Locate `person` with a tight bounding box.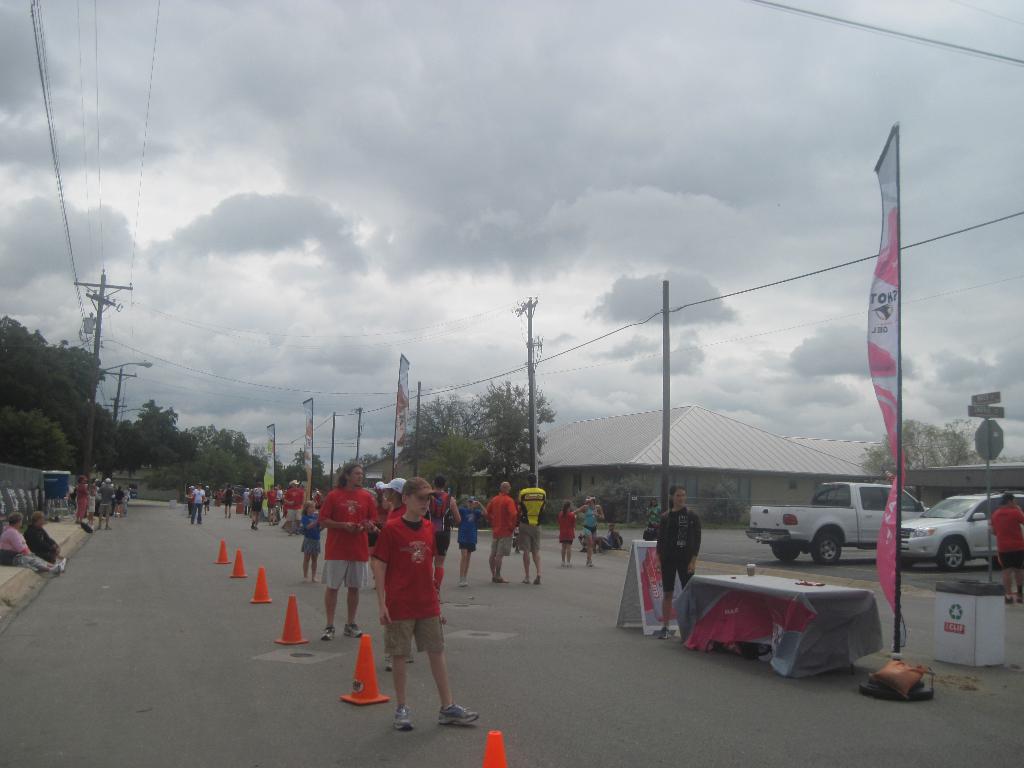
<region>182, 482, 209, 528</region>.
